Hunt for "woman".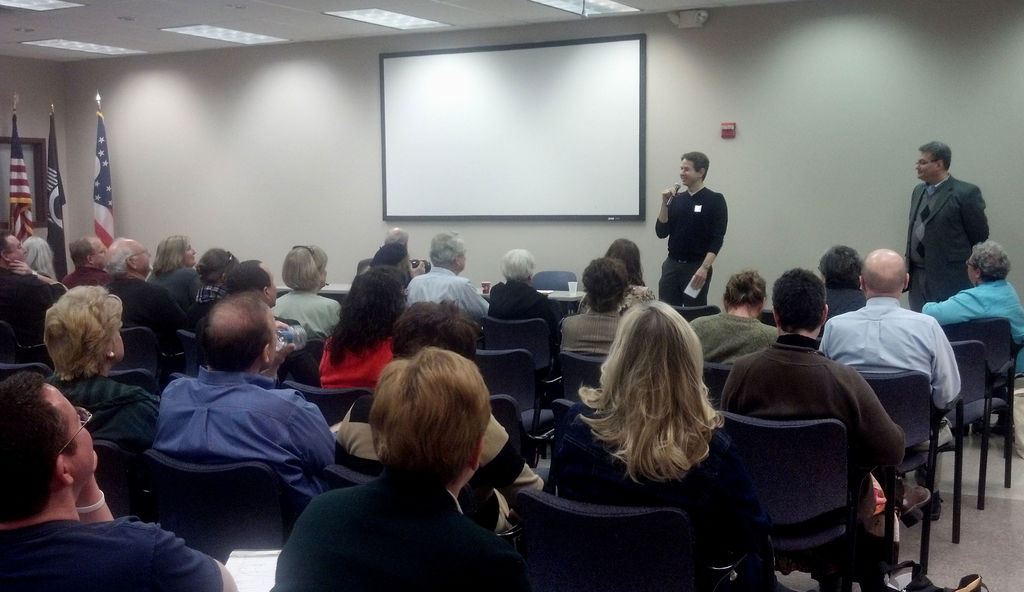
Hunted down at 314/265/410/389.
